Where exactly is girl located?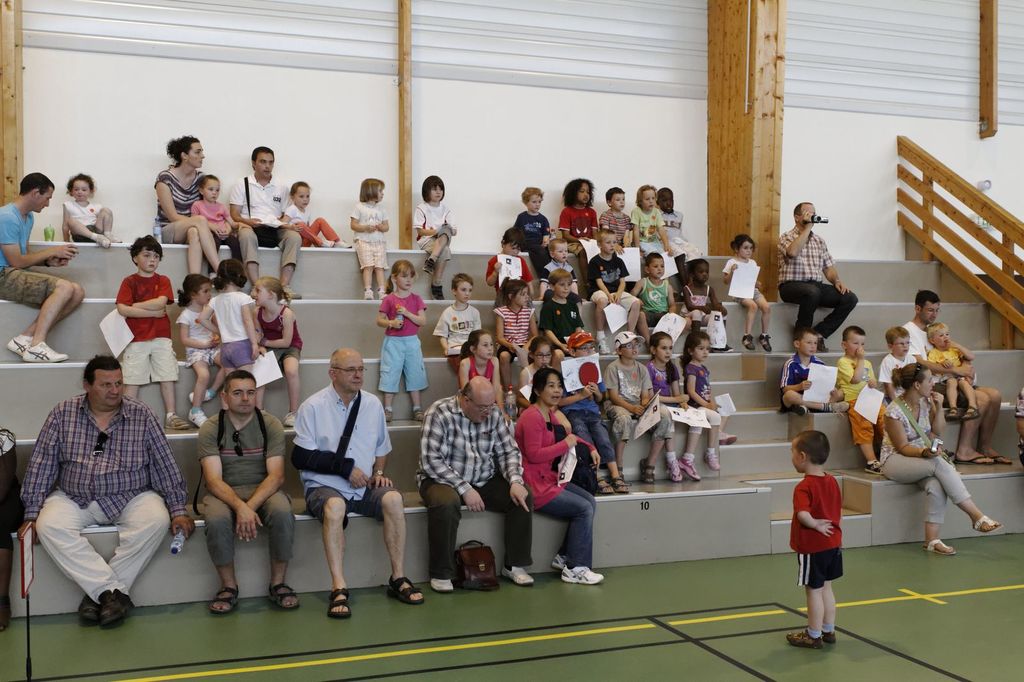
Its bounding box is [492,278,540,405].
